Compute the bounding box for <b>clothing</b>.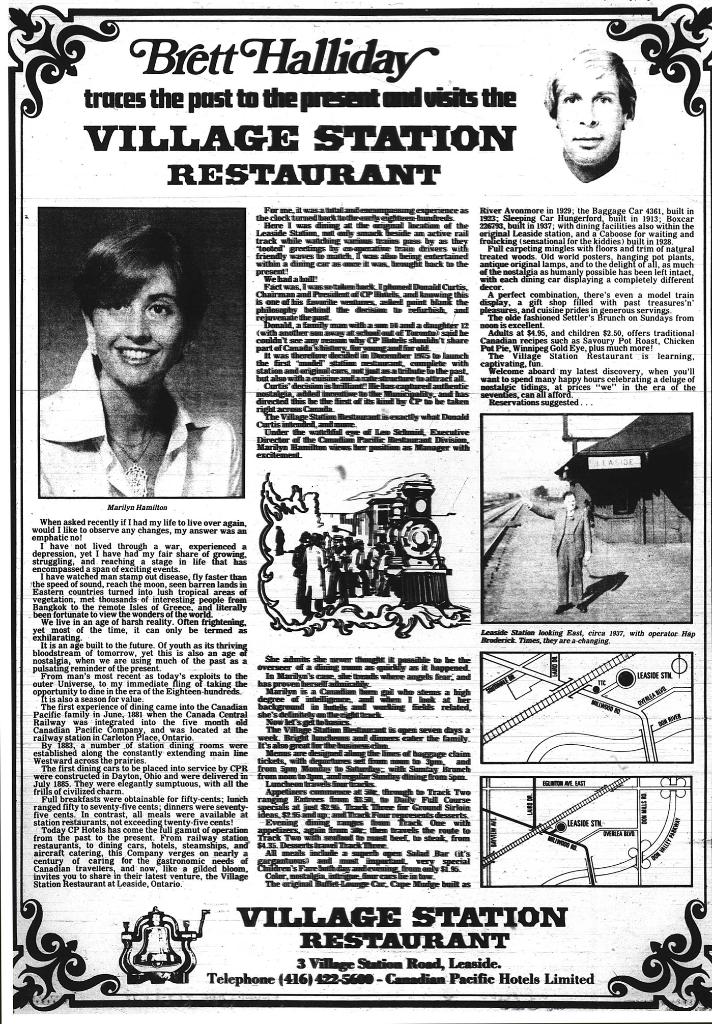
<box>44,296,231,487</box>.
